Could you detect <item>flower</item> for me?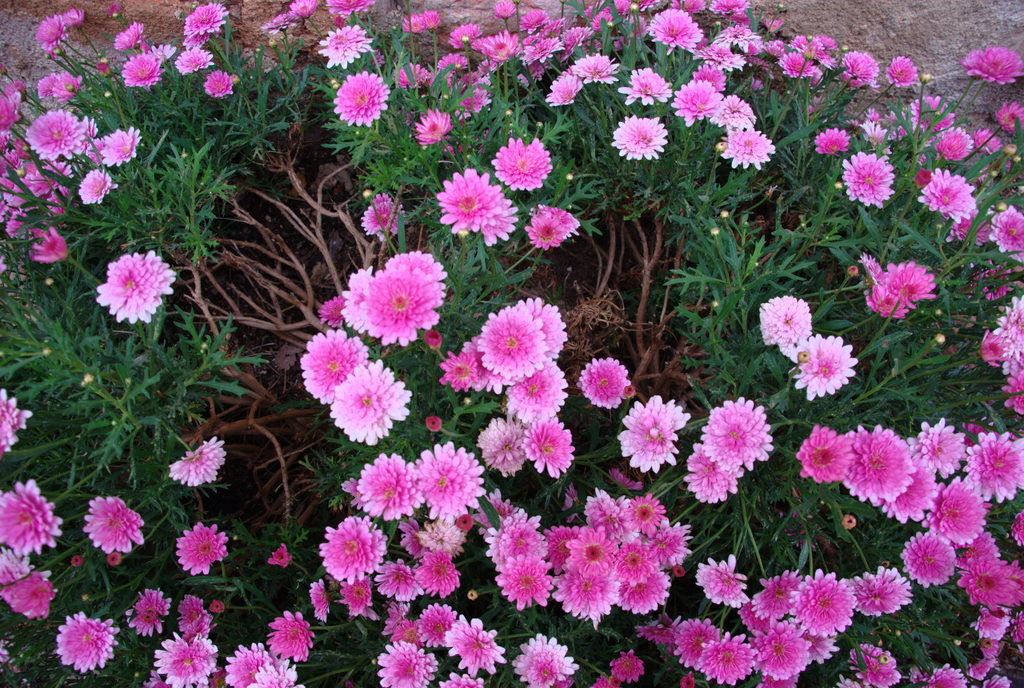
Detection result: bbox=[140, 45, 176, 67].
